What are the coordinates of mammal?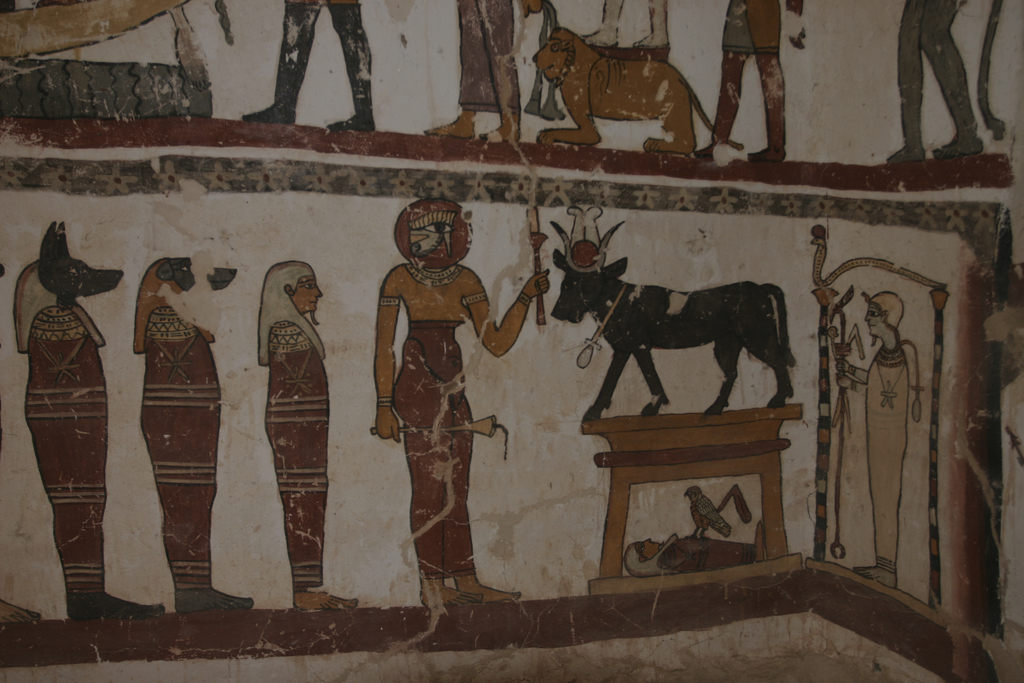
bbox=(697, 0, 792, 163).
